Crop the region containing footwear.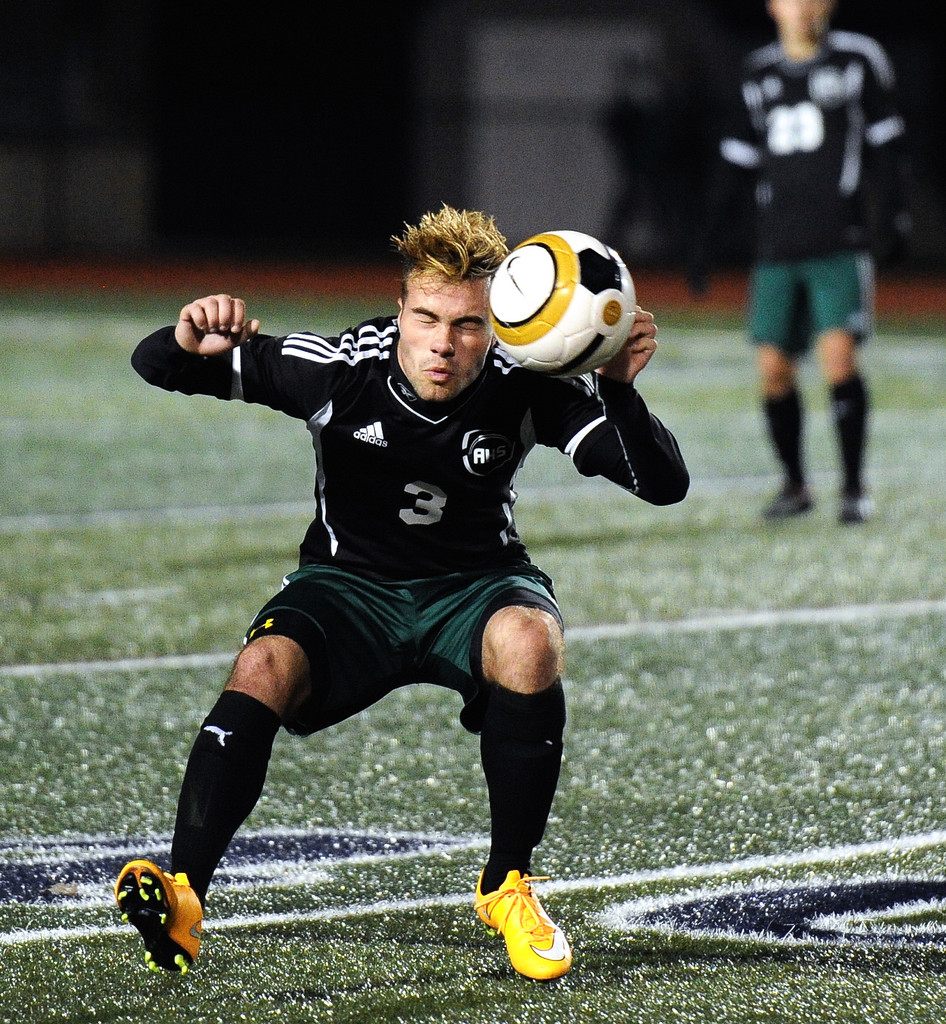
Crop region: left=836, top=496, right=874, bottom=522.
